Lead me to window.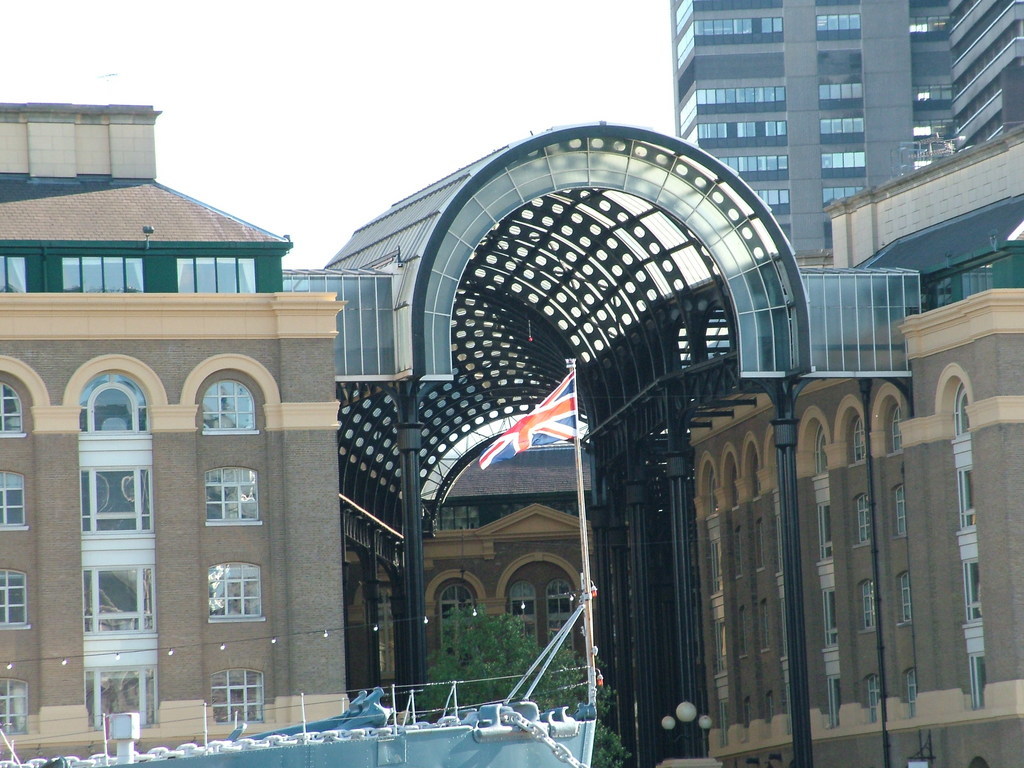
Lead to 754,518,766,567.
